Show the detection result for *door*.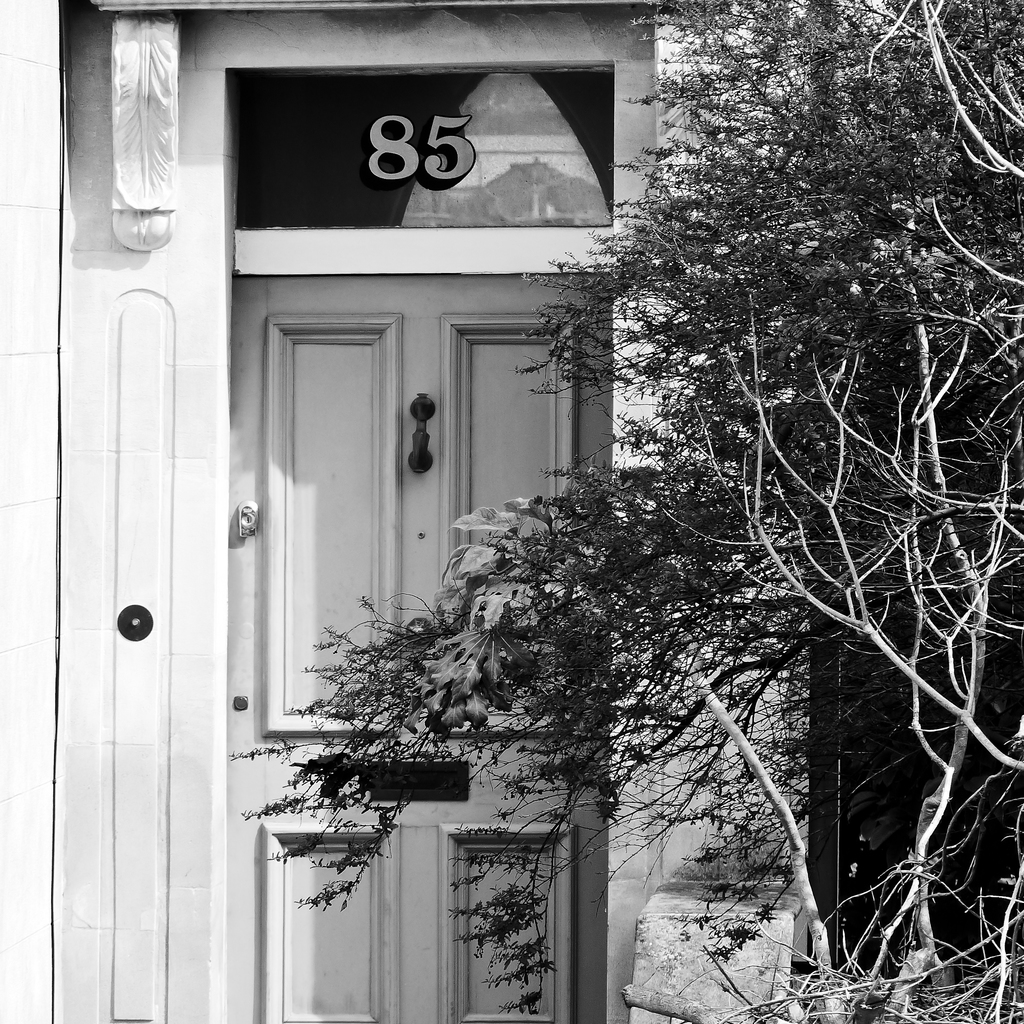
[228, 269, 613, 1023].
